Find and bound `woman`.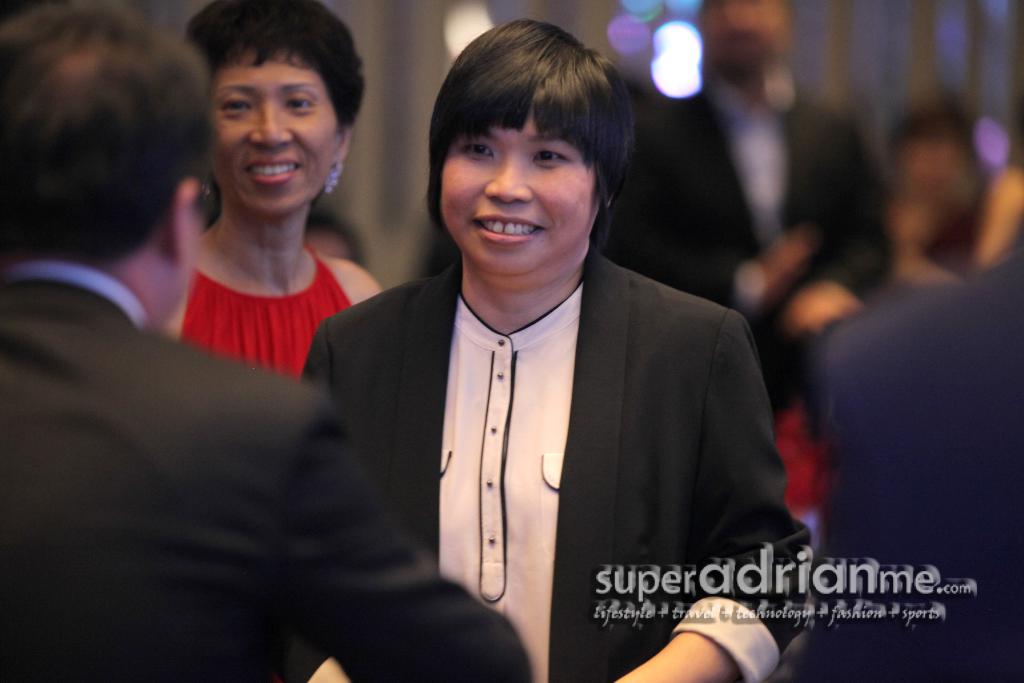
Bound: 155 0 384 384.
